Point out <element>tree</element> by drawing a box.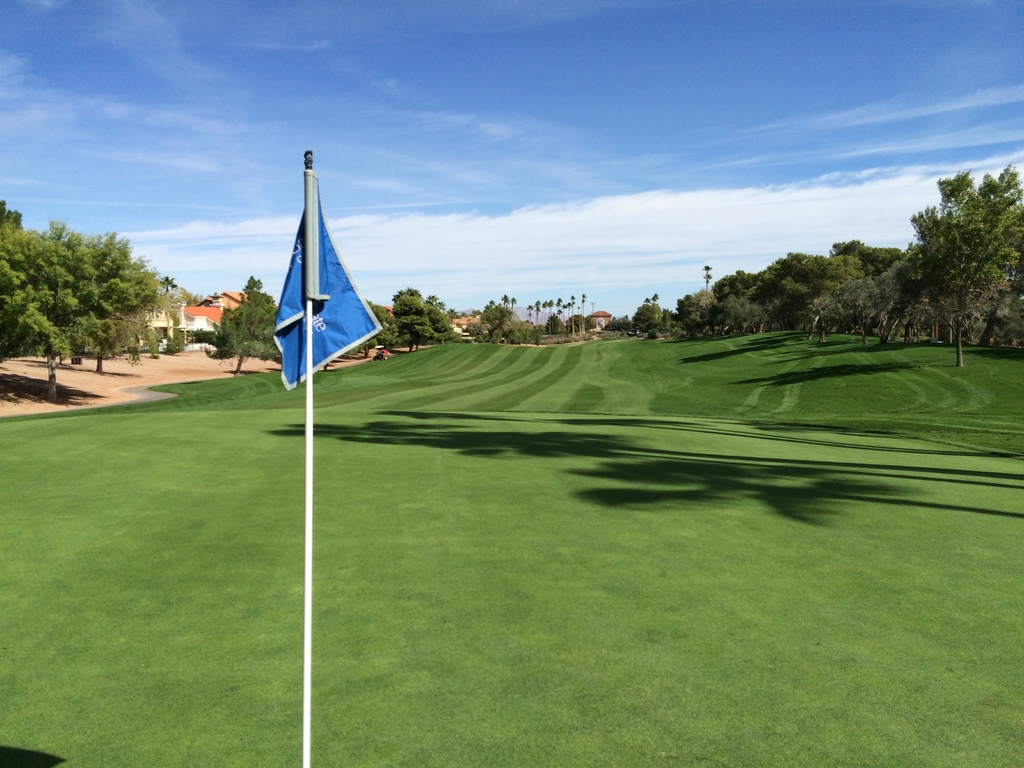
(414, 303, 454, 349).
